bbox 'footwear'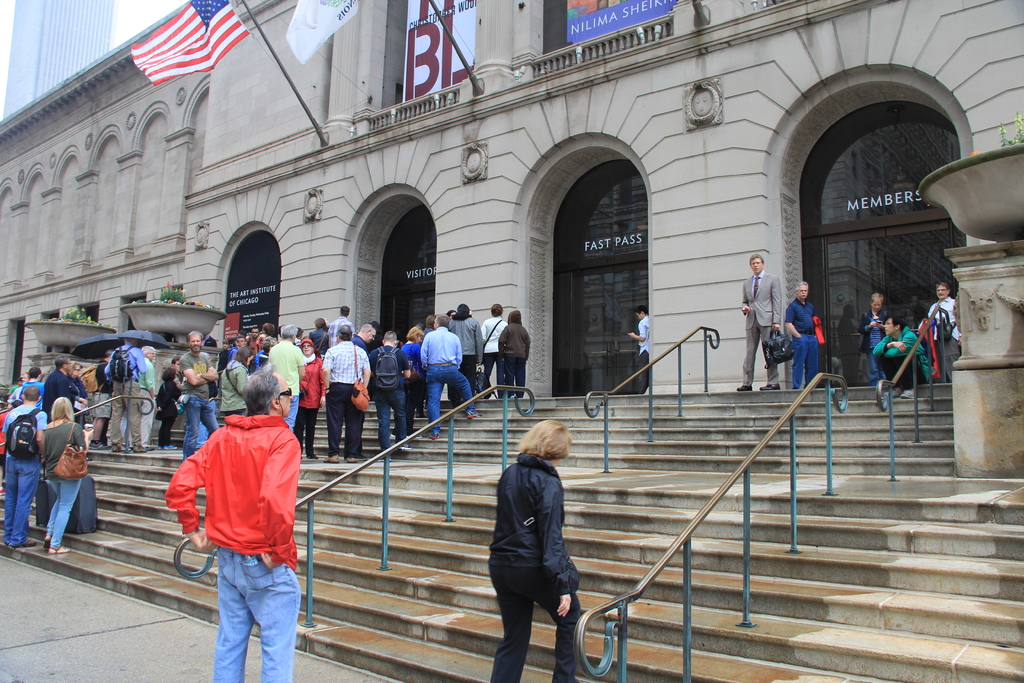
rect(426, 429, 440, 440)
